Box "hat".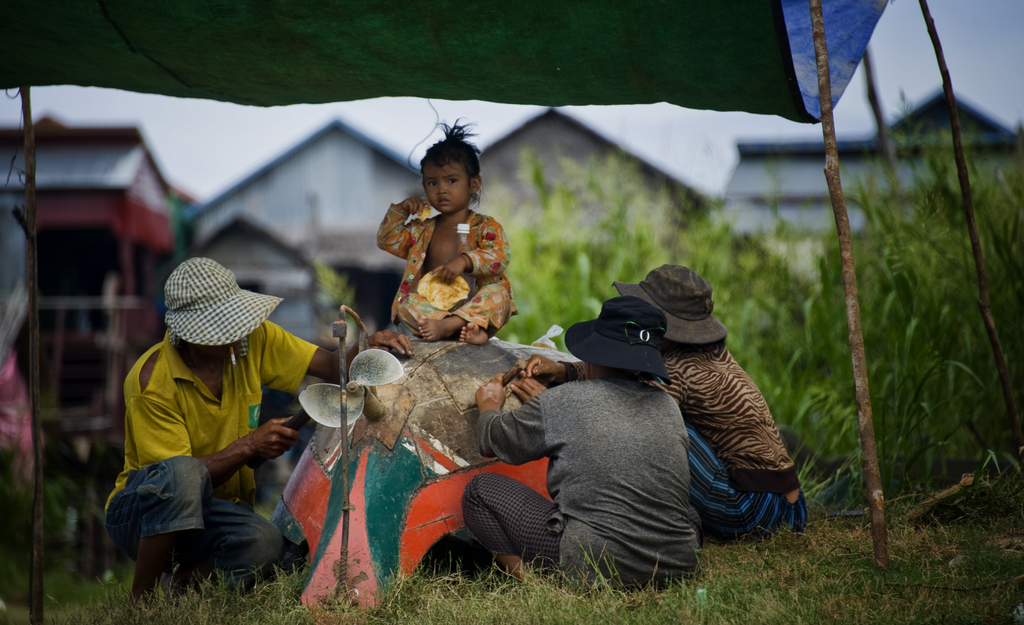
BBox(159, 254, 289, 346).
